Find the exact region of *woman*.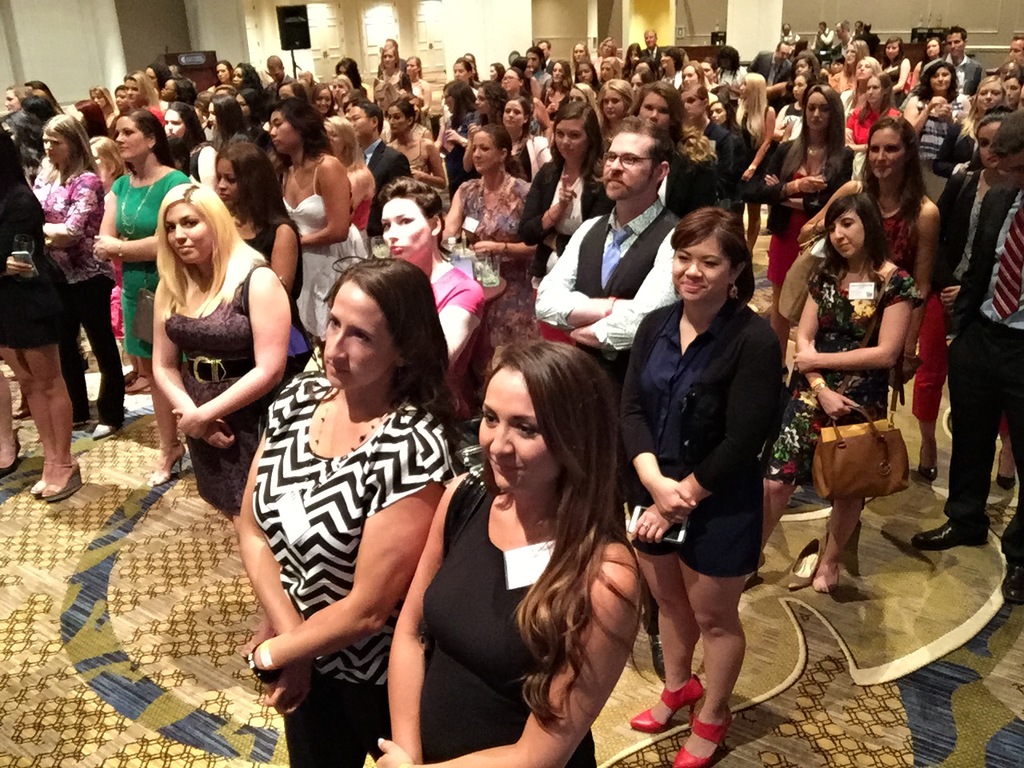
Exact region: region(0, 117, 83, 503).
